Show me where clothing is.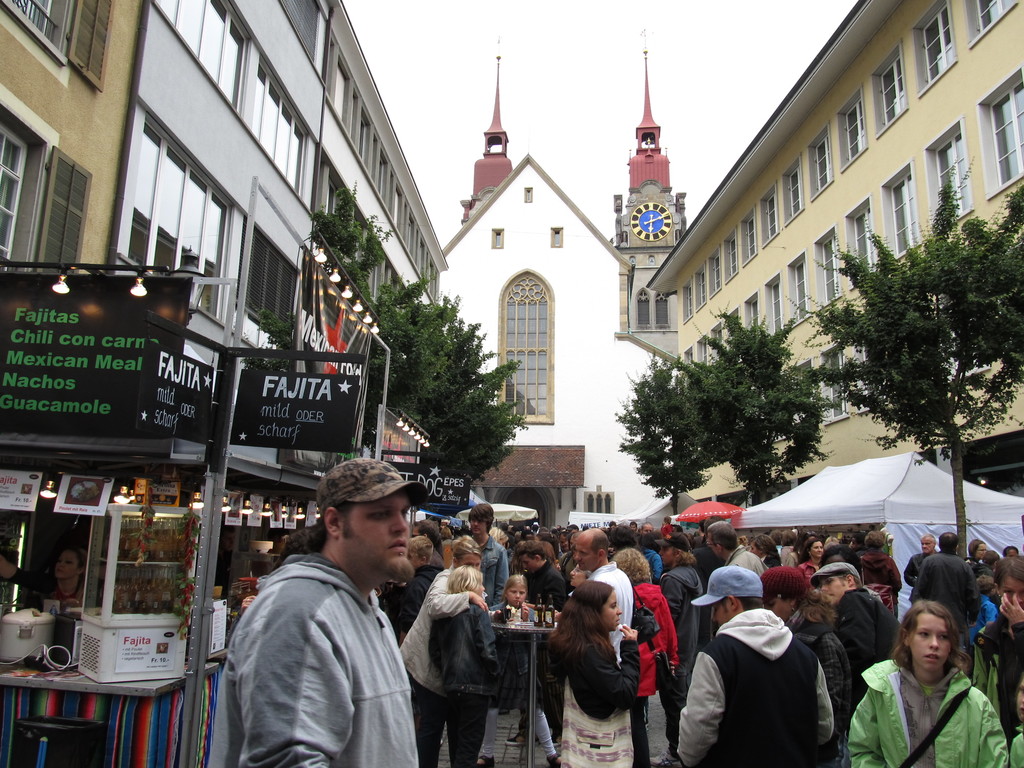
clothing is at bbox=(482, 535, 509, 609).
